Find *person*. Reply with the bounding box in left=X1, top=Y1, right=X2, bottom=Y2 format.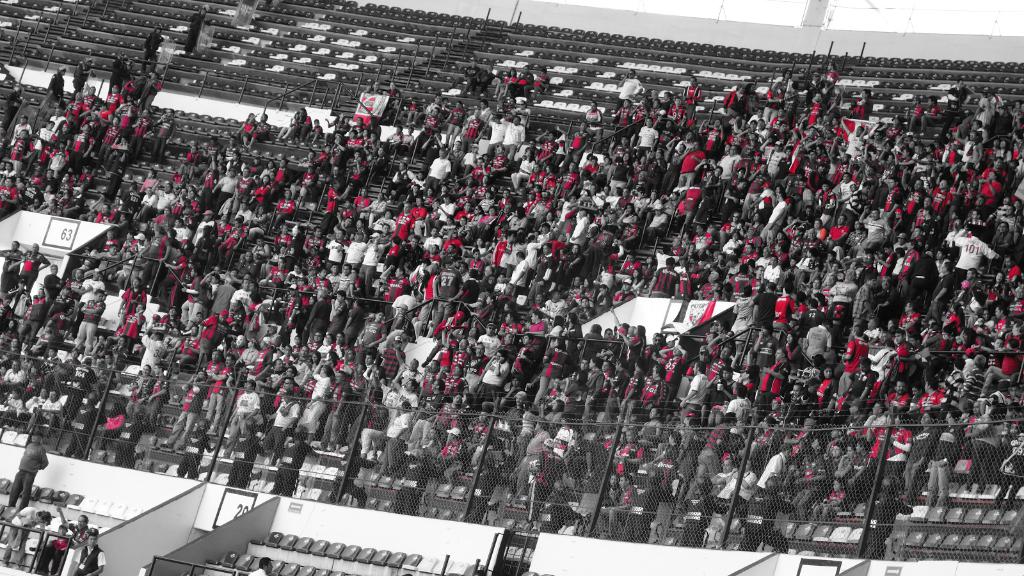
left=174, top=3, right=205, bottom=62.
